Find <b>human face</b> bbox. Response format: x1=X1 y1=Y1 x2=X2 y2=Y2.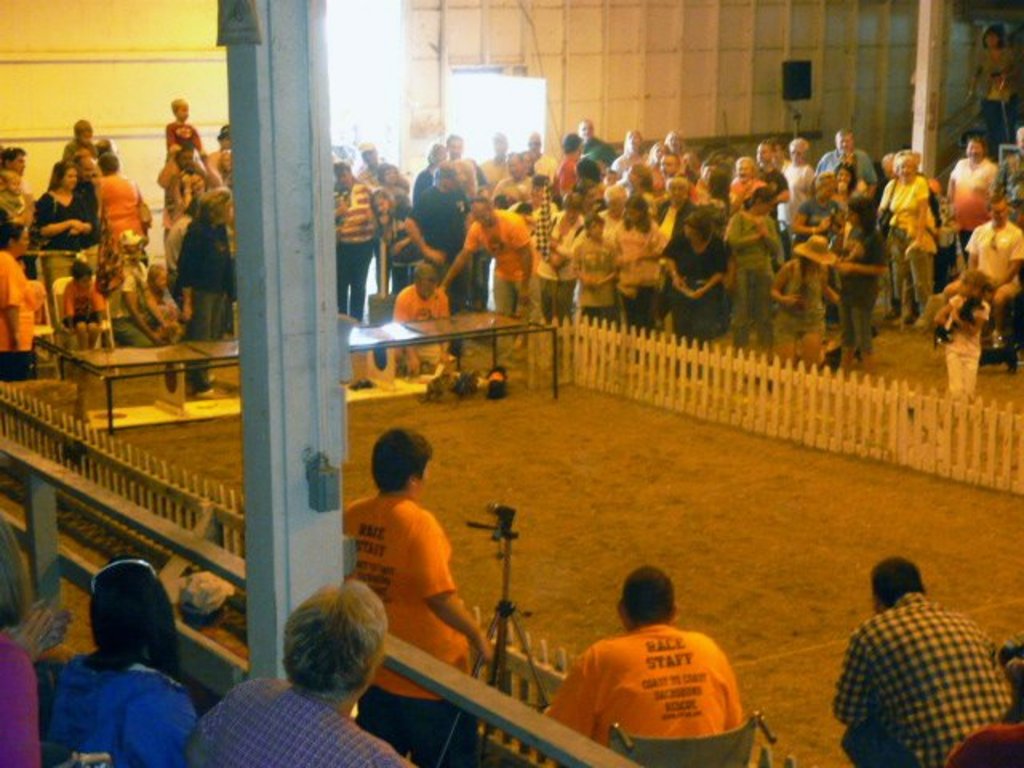
x1=821 y1=186 x2=835 y2=202.
